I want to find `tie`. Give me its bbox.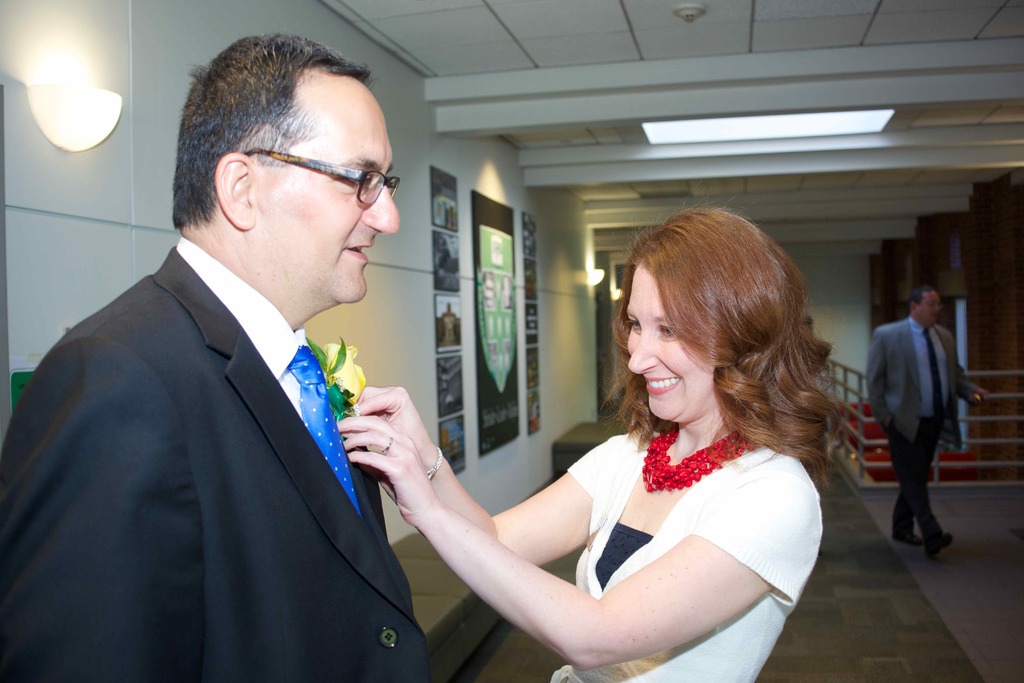
box=[285, 338, 364, 514].
